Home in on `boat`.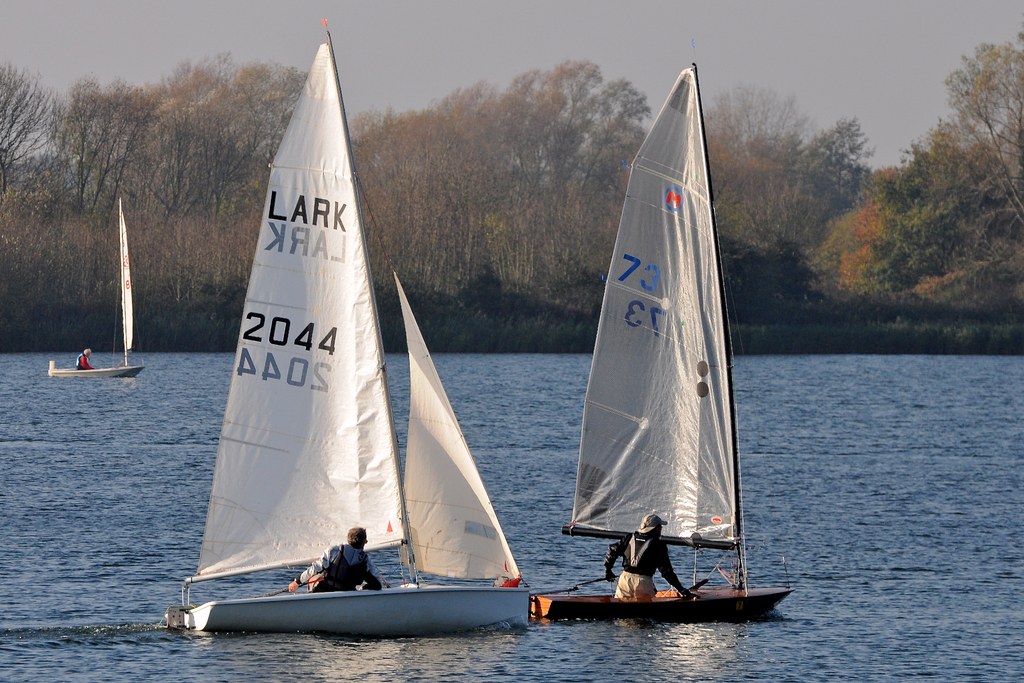
Homed in at (562, 89, 769, 648).
